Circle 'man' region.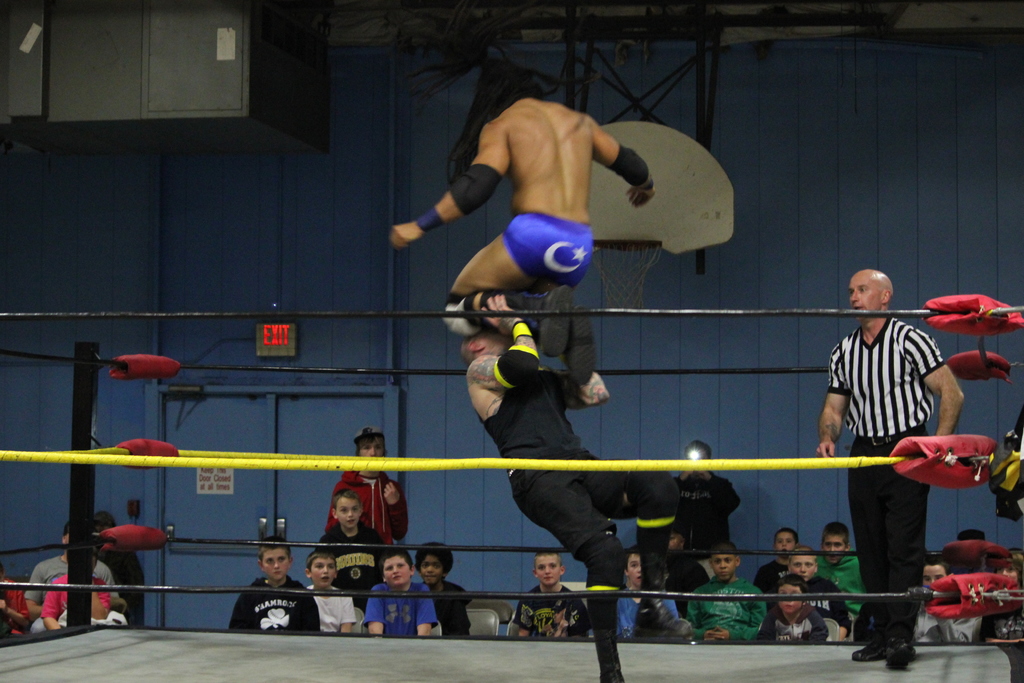
Region: bbox=(387, 59, 657, 384).
